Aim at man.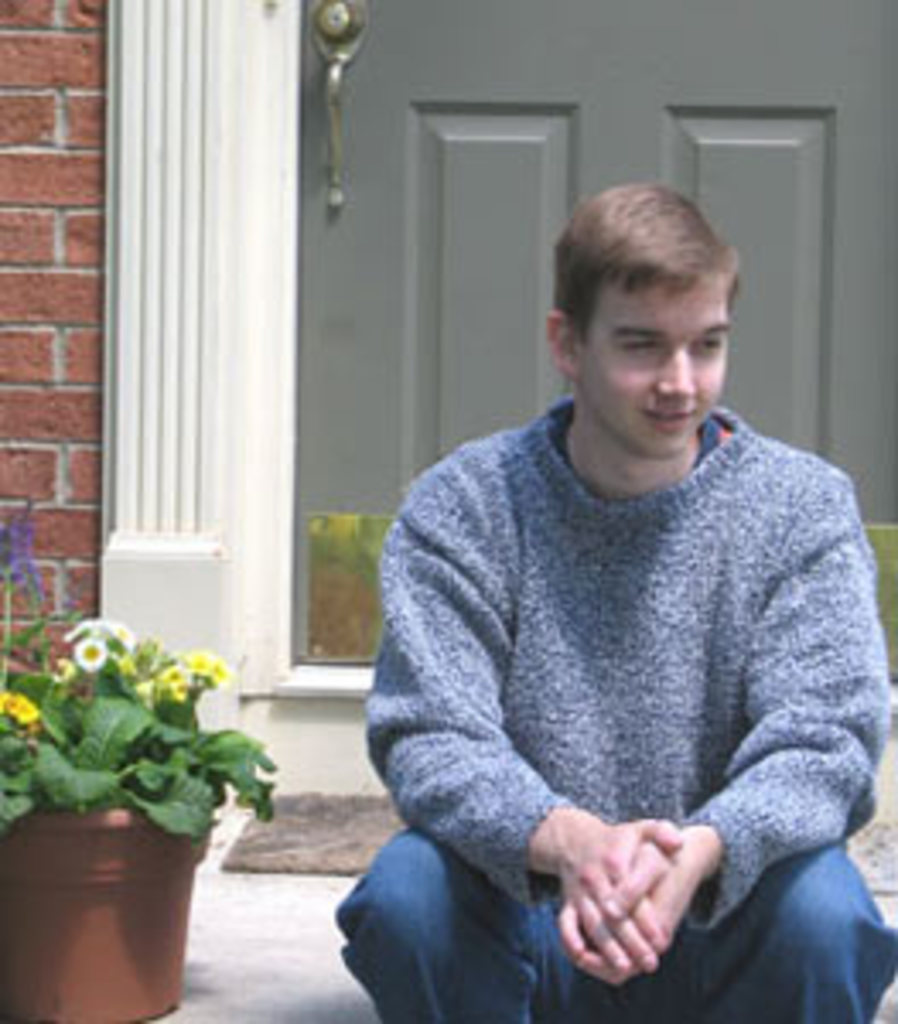
Aimed at [x1=341, y1=150, x2=897, y2=1004].
